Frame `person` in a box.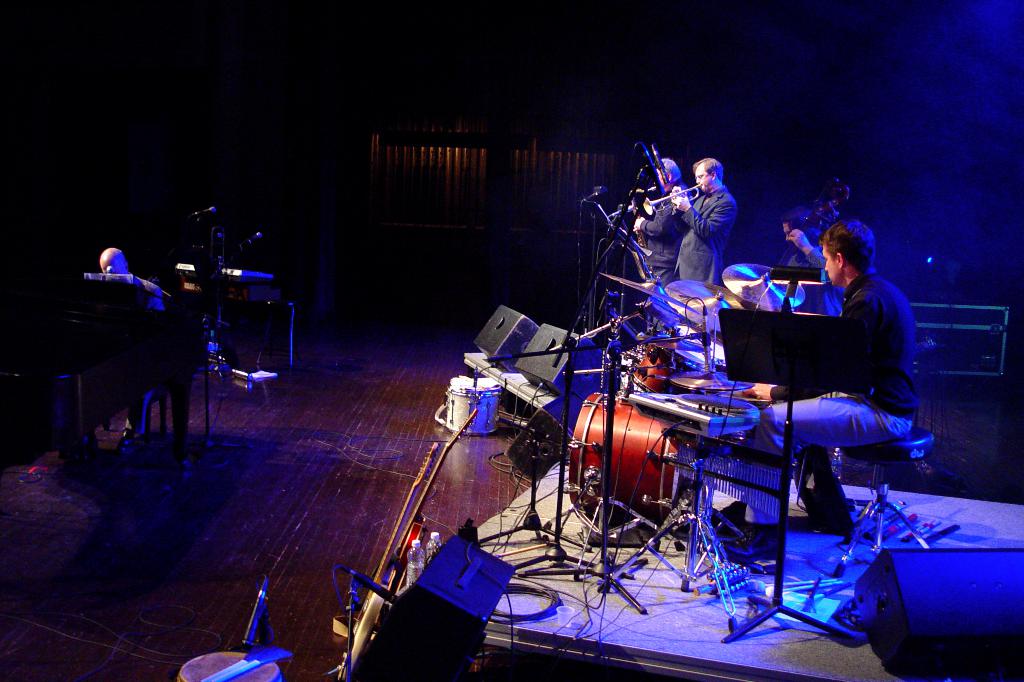
locate(670, 152, 739, 277).
